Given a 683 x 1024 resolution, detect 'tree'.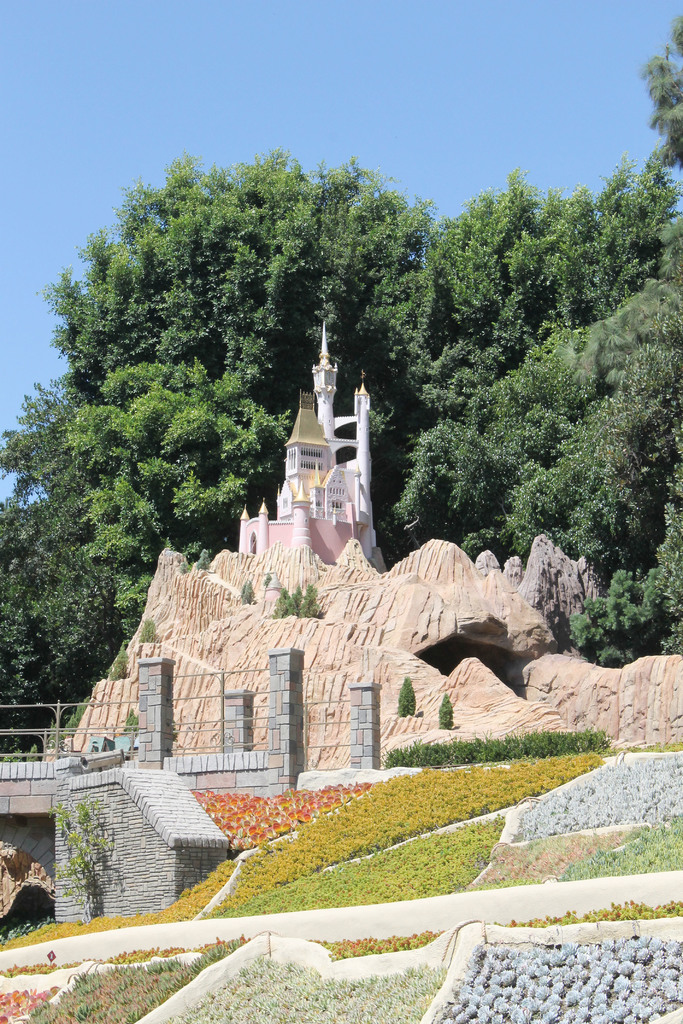
[391,673,418,718].
